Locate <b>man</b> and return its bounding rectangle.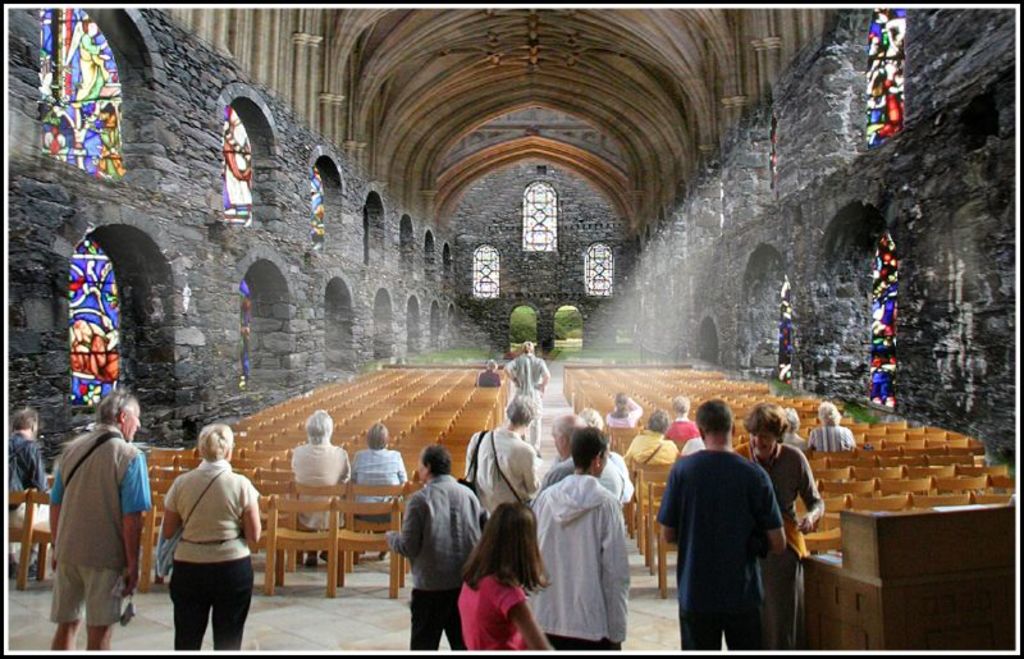
detection(625, 411, 680, 468).
